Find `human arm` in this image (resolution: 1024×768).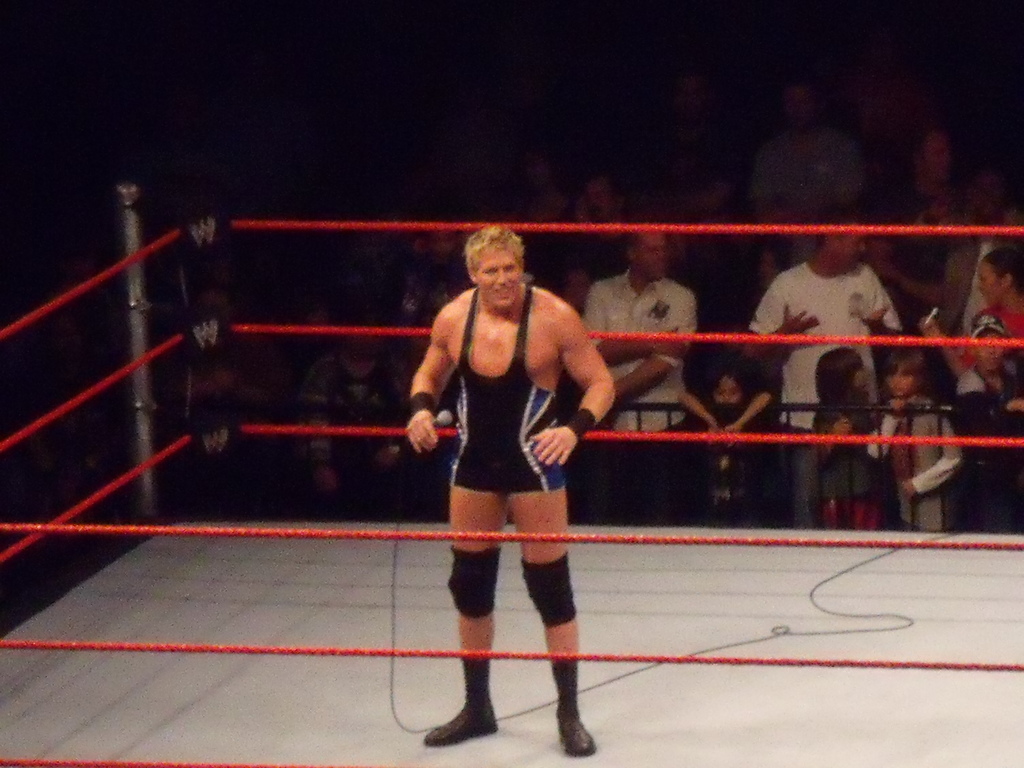
rect(865, 399, 913, 460).
